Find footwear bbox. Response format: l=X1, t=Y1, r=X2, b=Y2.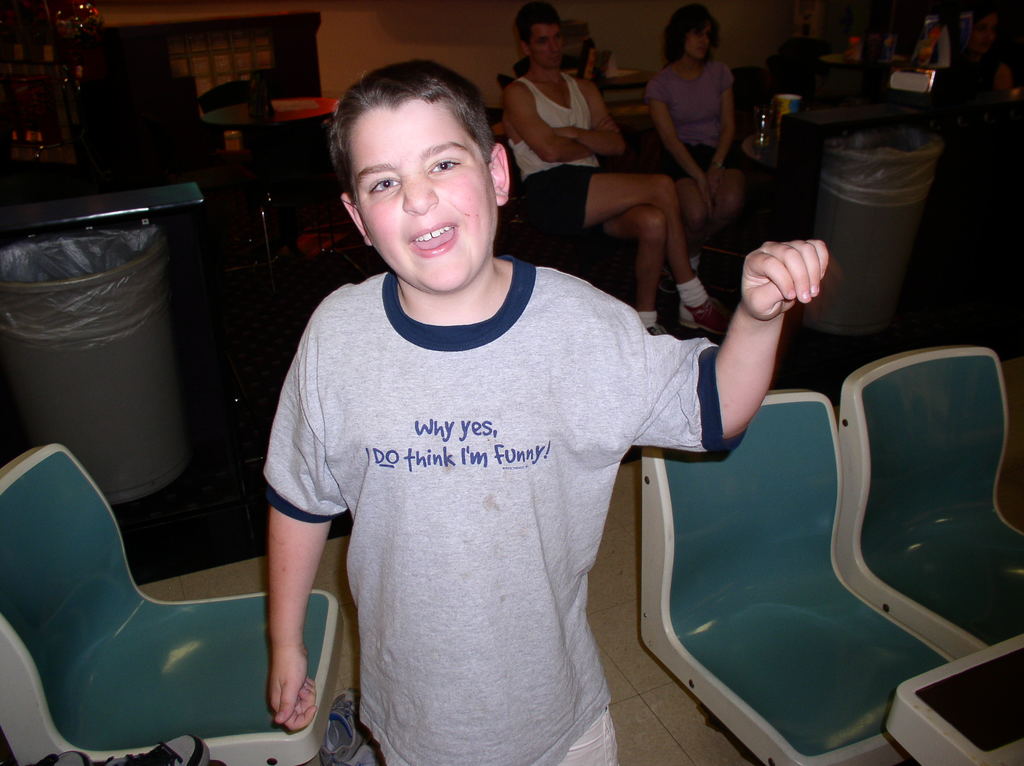
l=646, t=321, r=671, b=338.
